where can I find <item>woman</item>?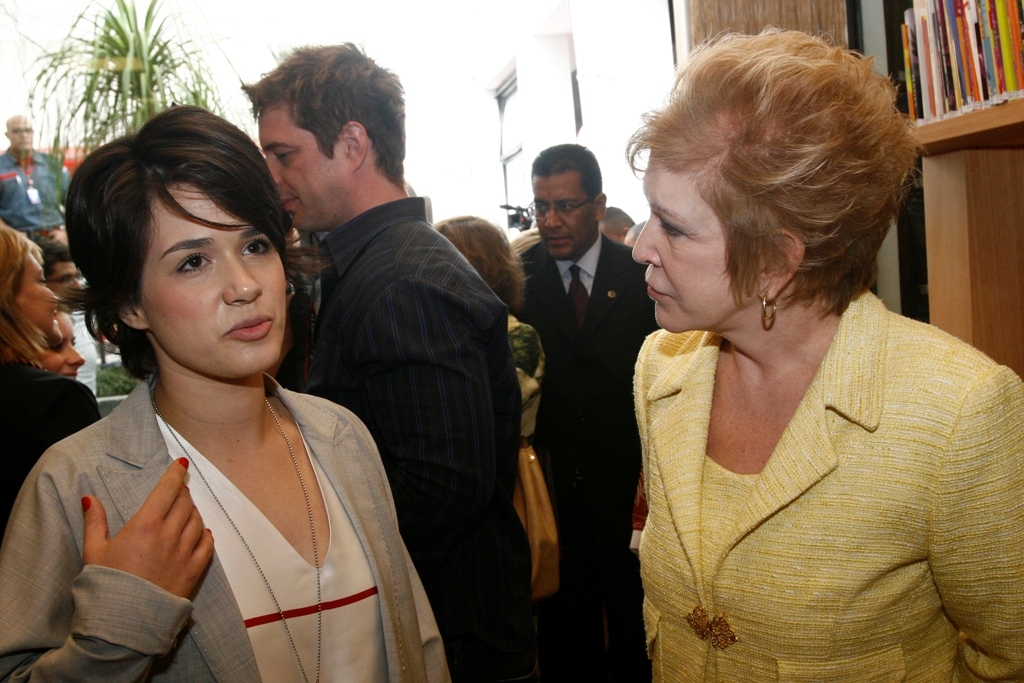
You can find it at [x1=626, y1=22, x2=1023, y2=682].
